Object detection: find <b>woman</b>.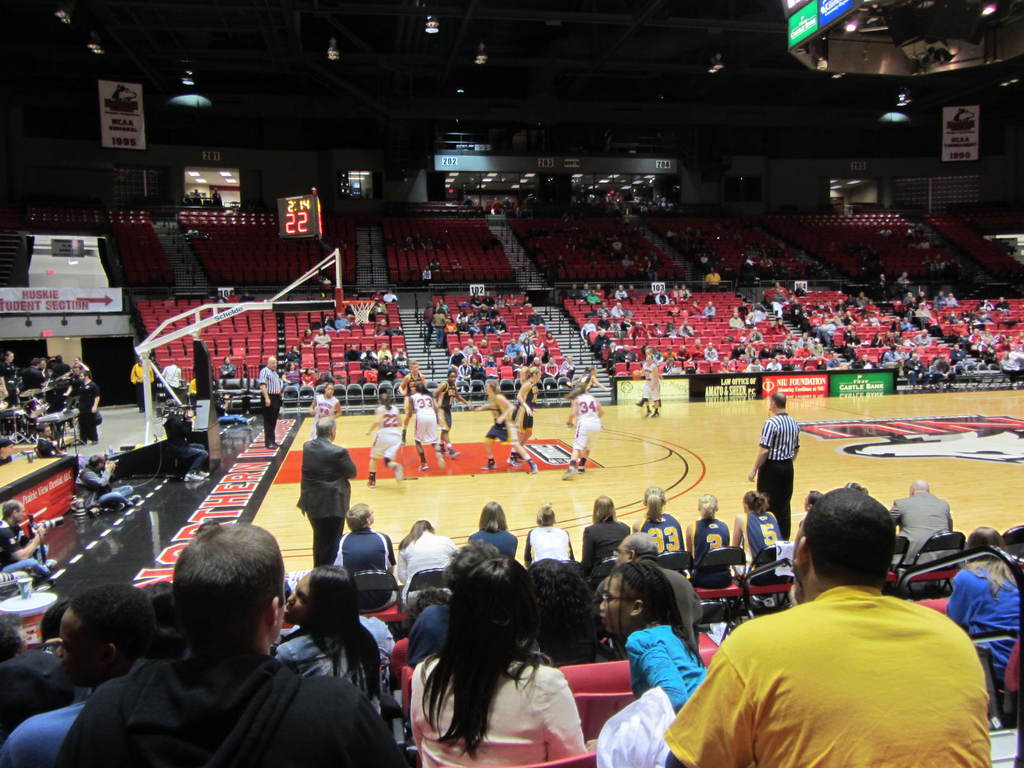
471/358/484/374.
